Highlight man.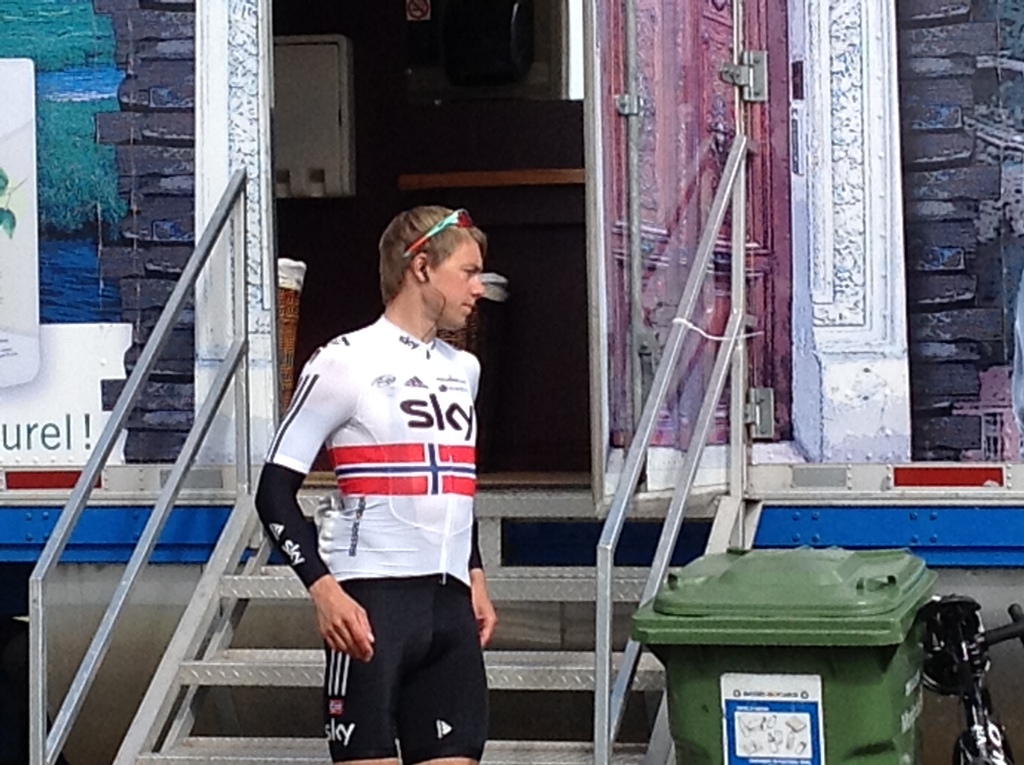
Highlighted region: {"x1": 257, "y1": 207, "x2": 494, "y2": 764}.
